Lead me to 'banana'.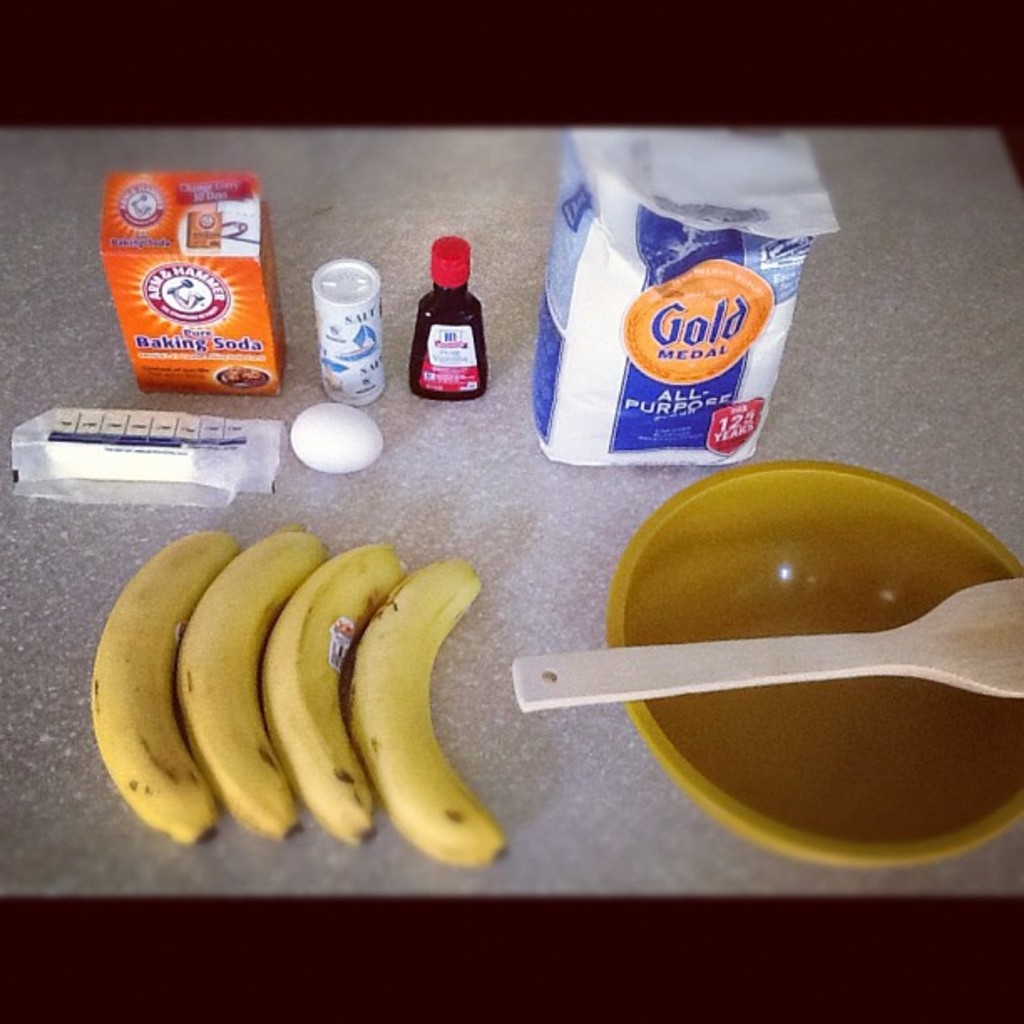
Lead to [left=172, top=522, right=325, bottom=835].
